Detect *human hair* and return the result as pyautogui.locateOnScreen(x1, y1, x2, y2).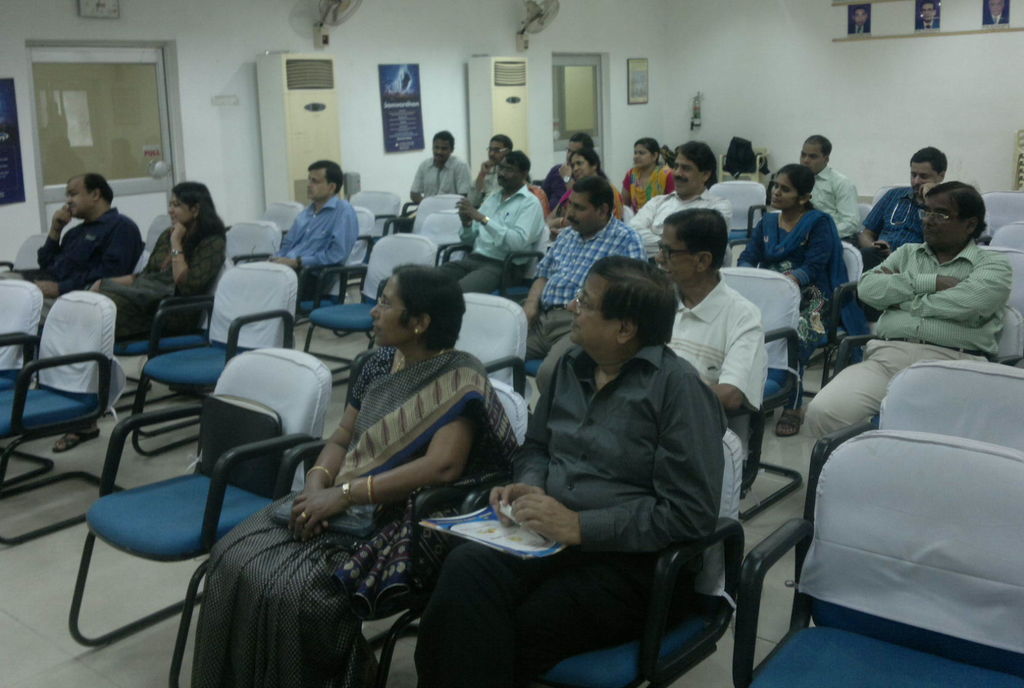
pyautogui.locateOnScreen(171, 181, 228, 268).
